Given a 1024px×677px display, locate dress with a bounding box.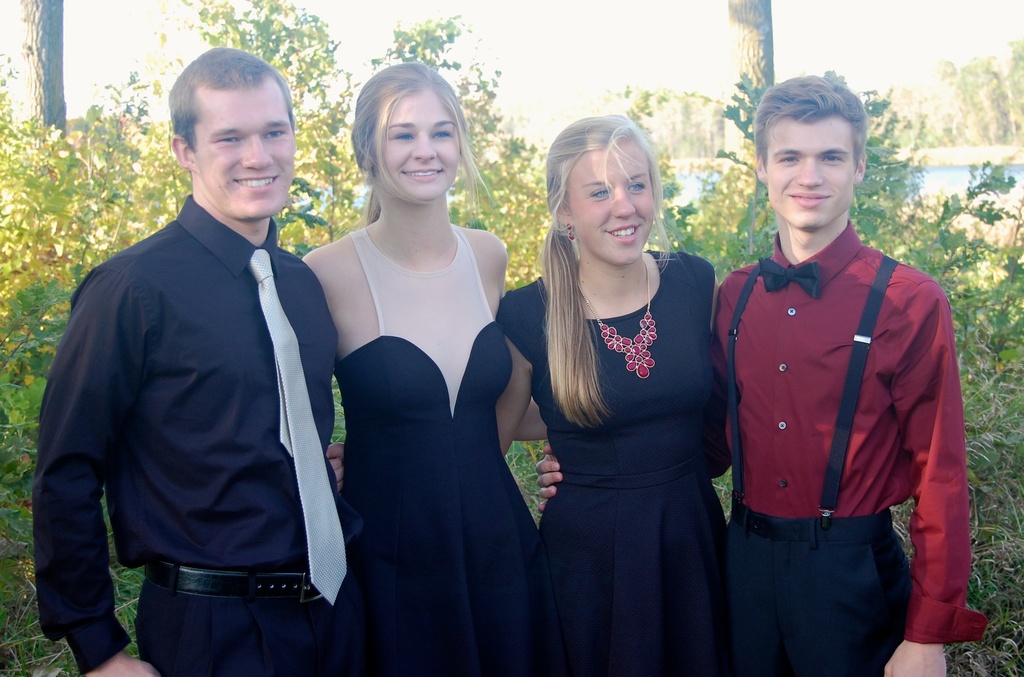
Located: [left=313, top=152, right=511, bottom=645].
